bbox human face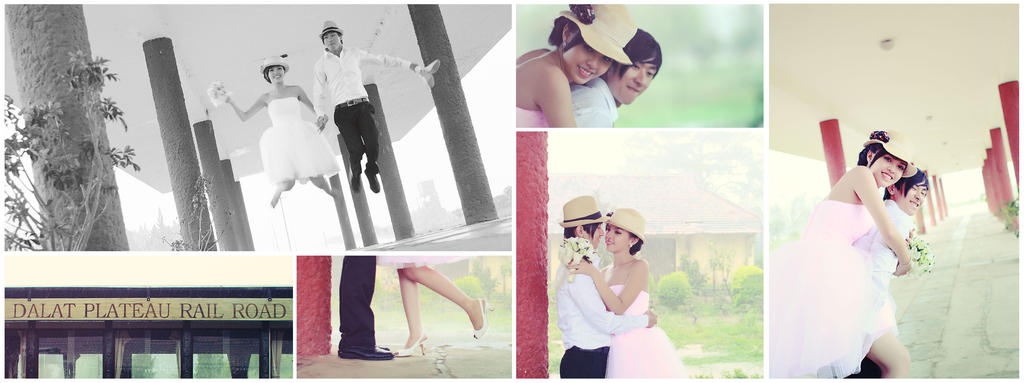
BBox(608, 228, 634, 248)
